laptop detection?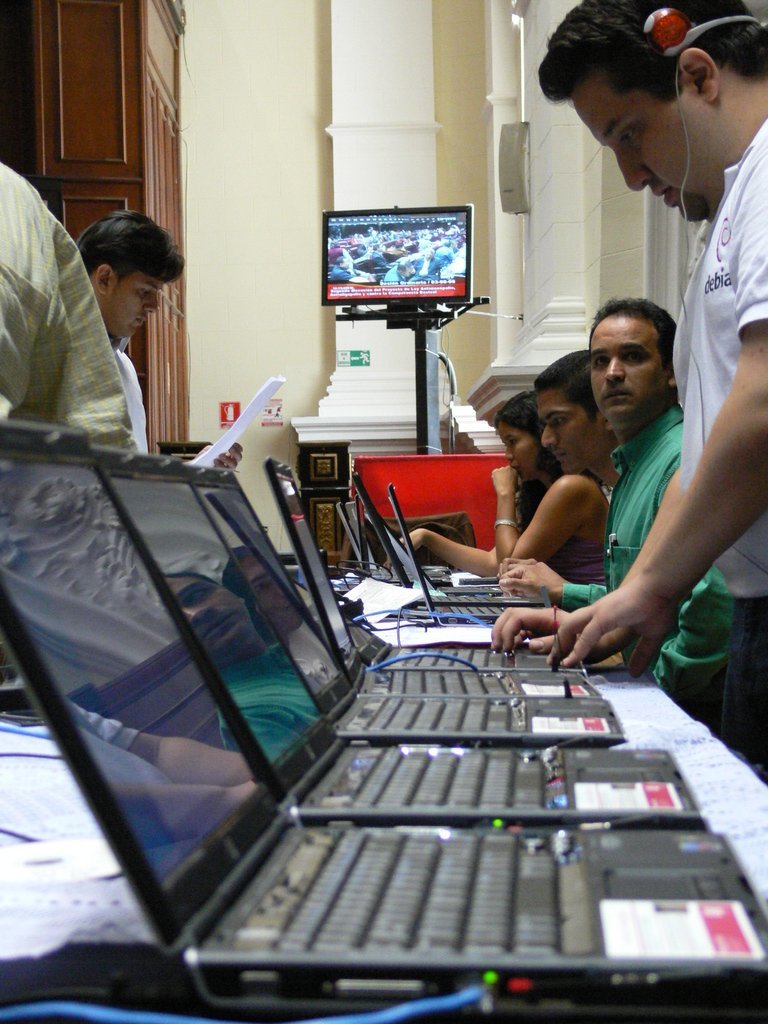
393 480 508 626
